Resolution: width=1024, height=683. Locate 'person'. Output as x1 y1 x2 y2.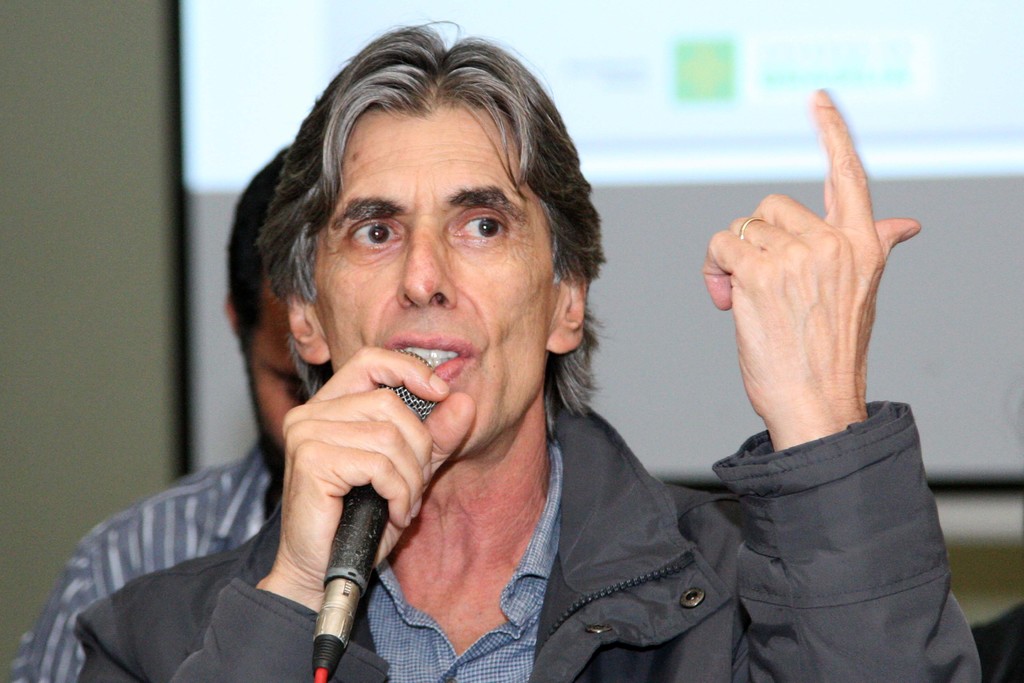
8 150 308 682.
